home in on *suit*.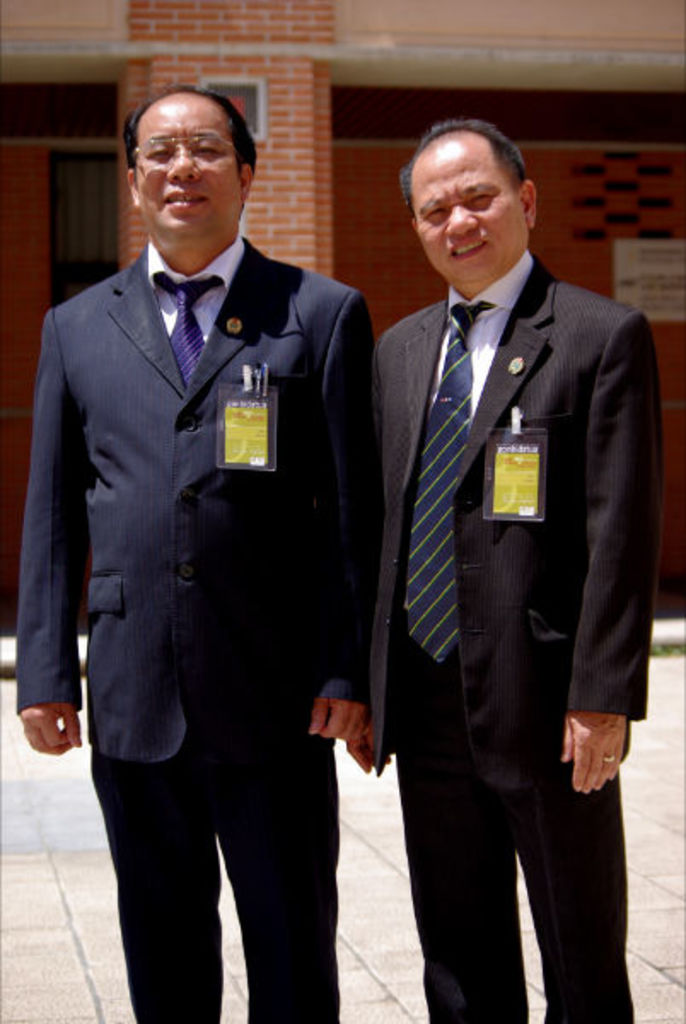
Homed in at 370 249 660 1022.
